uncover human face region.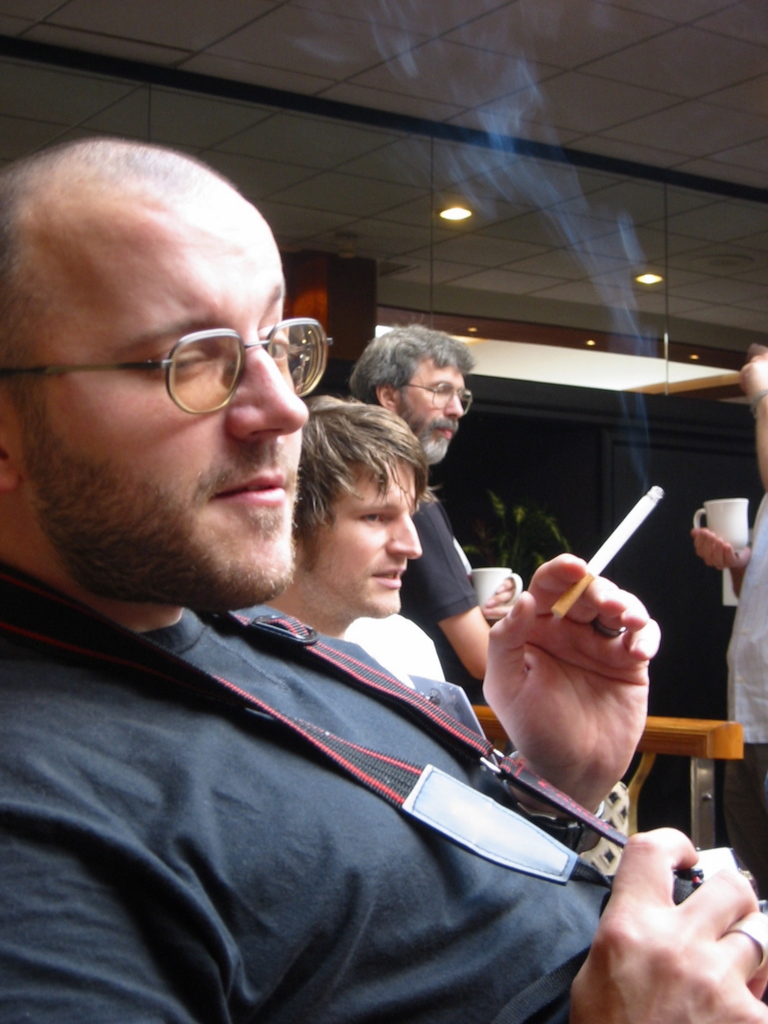
Uncovered: 306:449:422:622.
